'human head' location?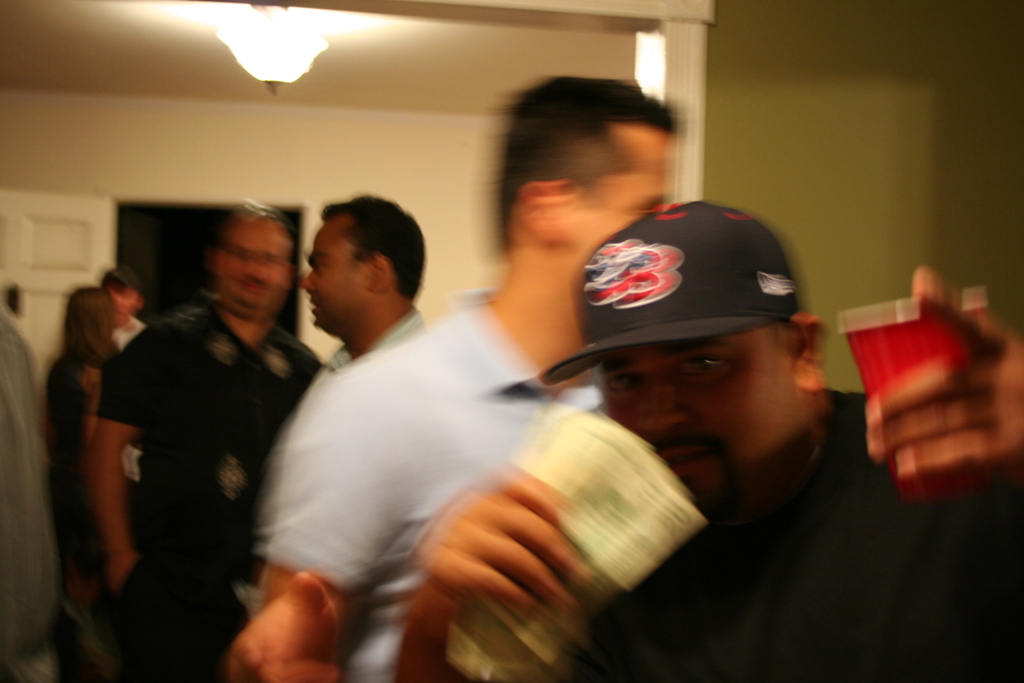
rect(294, 190, 425, 336)
